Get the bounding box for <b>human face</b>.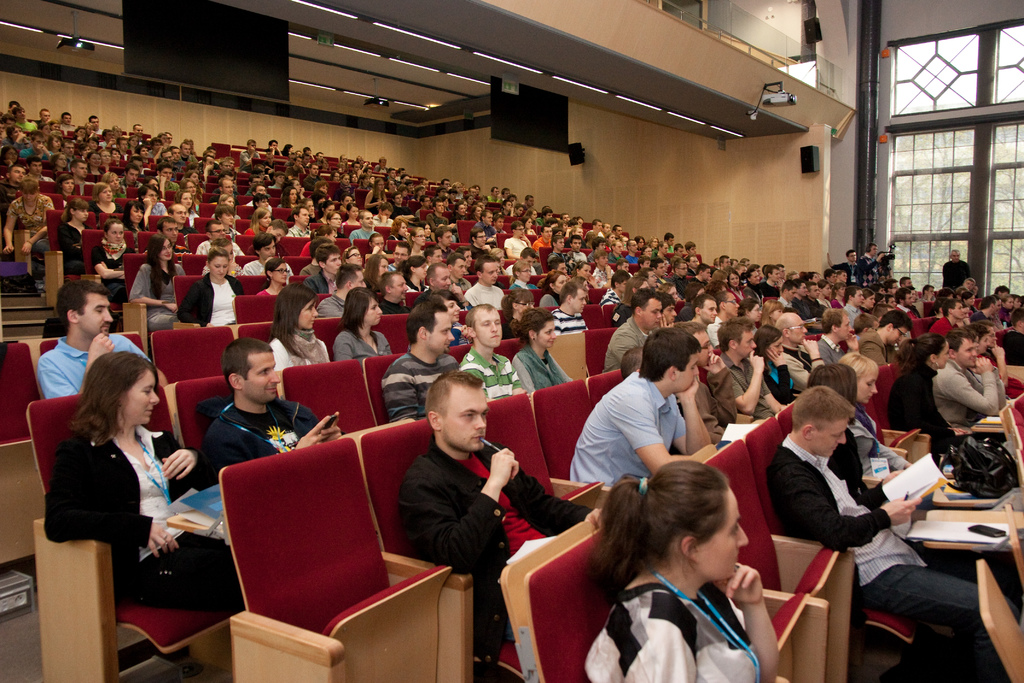
box(391, 278, 412, 299).
